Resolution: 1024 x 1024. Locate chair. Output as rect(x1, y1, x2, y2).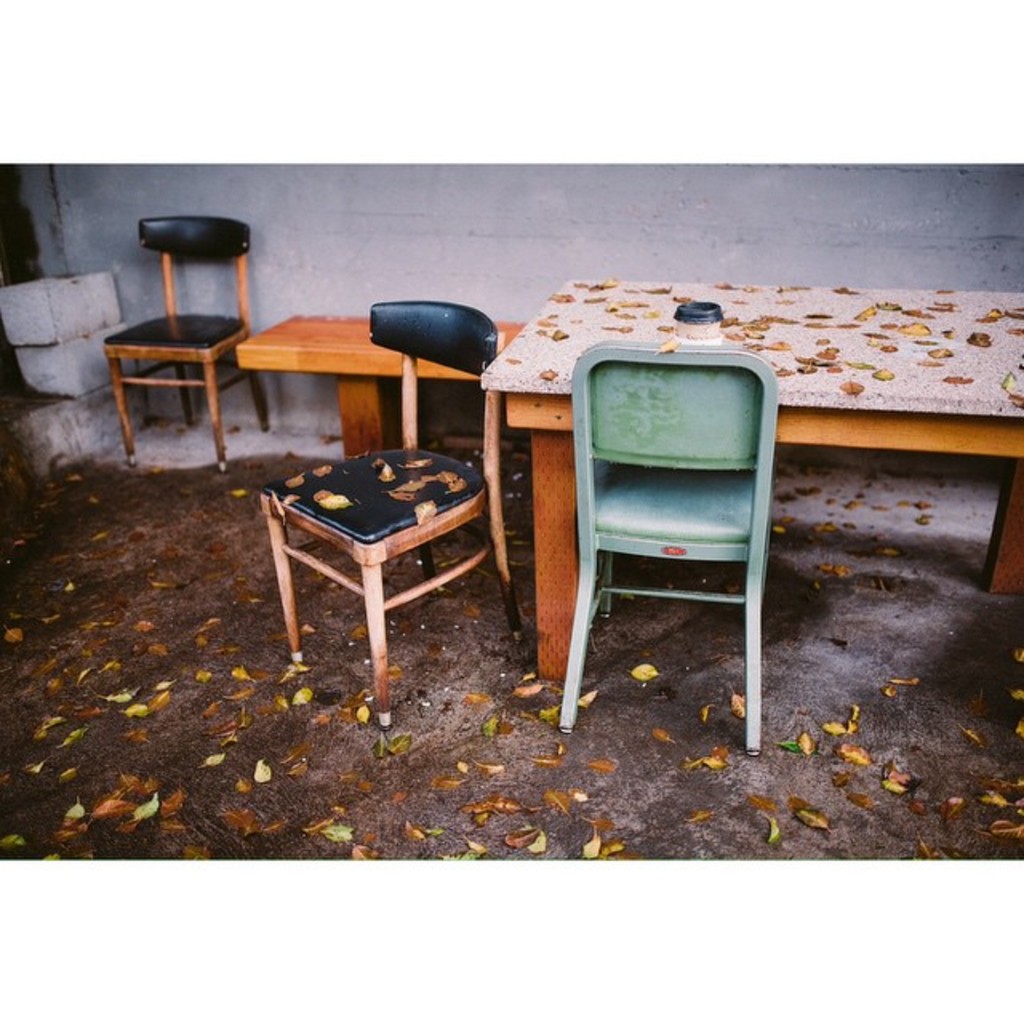
rect(104, 214, 270, 474).
